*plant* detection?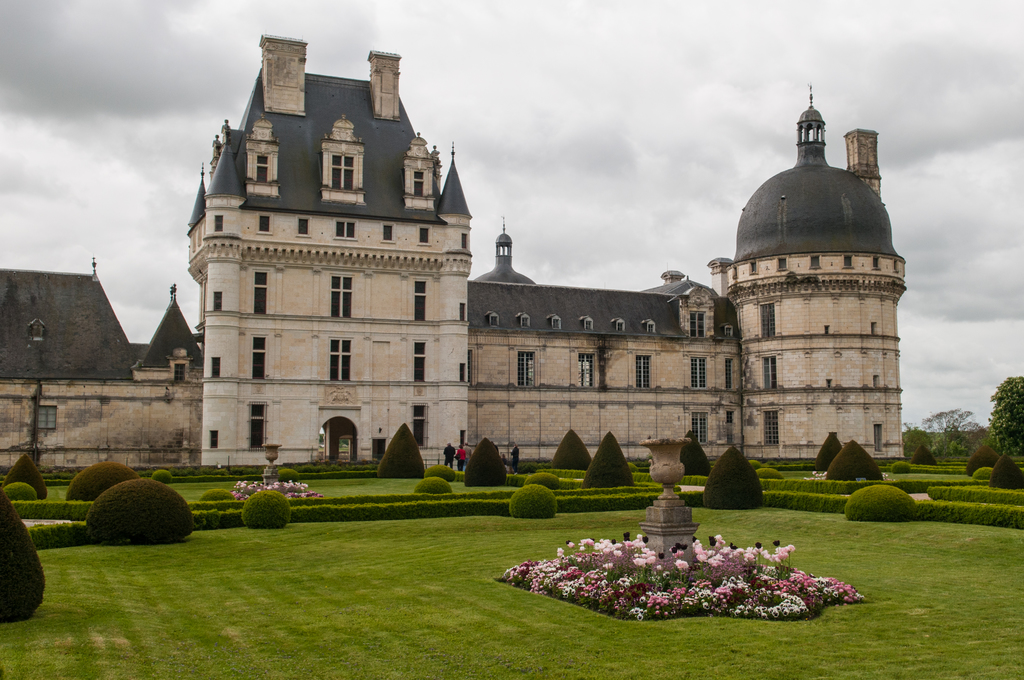
rect(835, 476, 916, 521)
